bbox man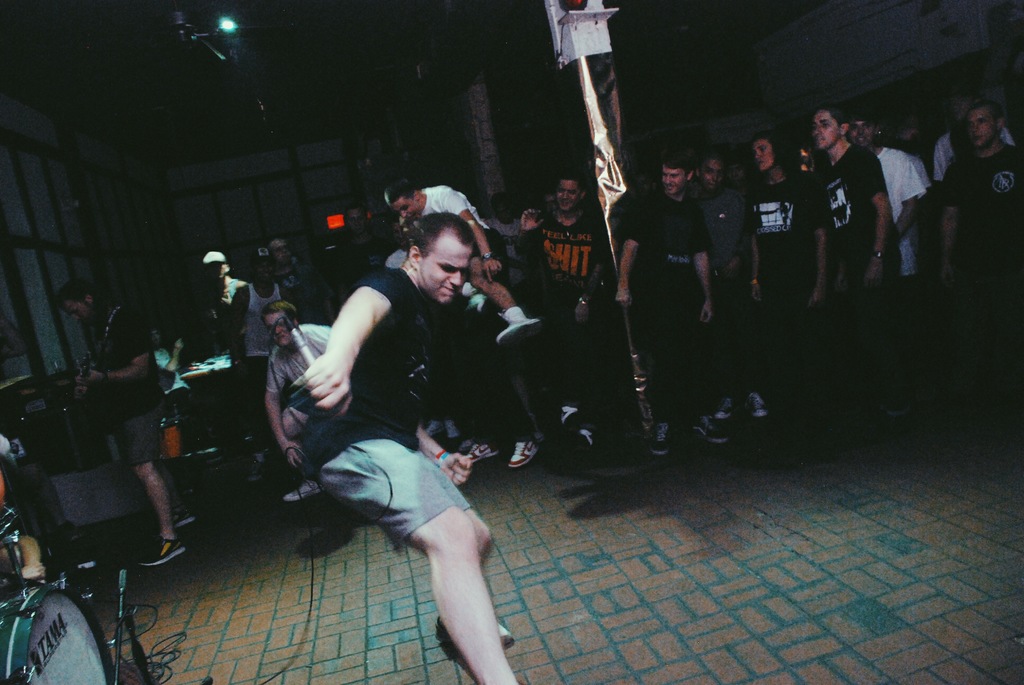
<bbox>927, 90, 1016, 191</bbox>
